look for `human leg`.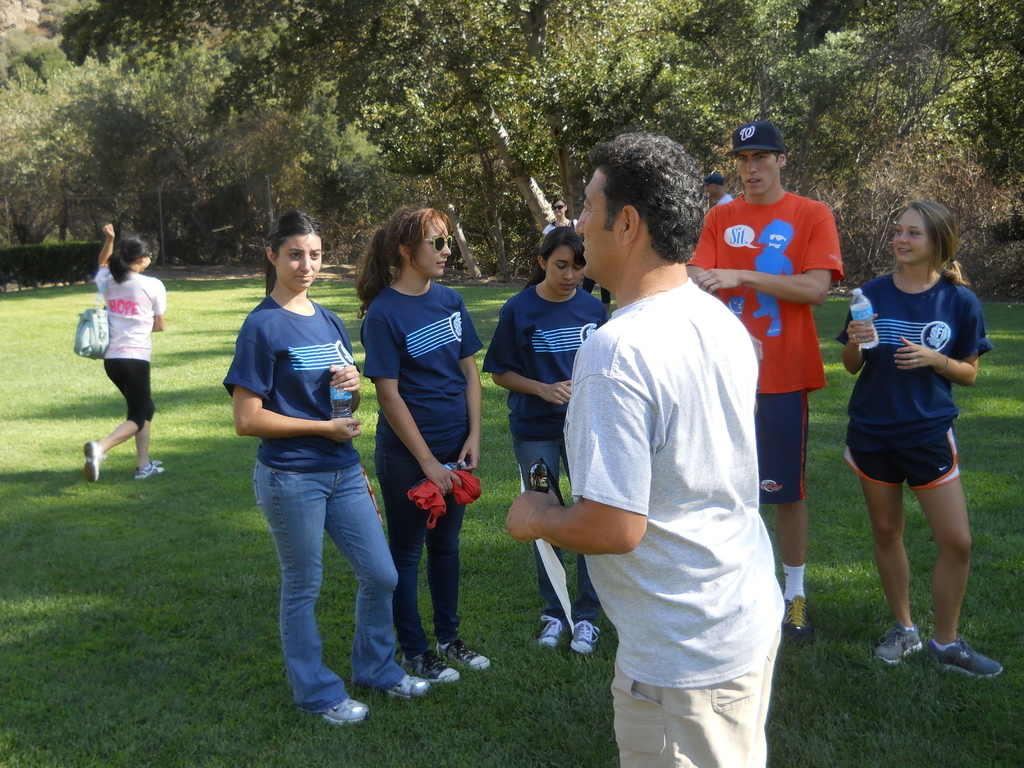
Found: rect(780, 494, 806, 634).
